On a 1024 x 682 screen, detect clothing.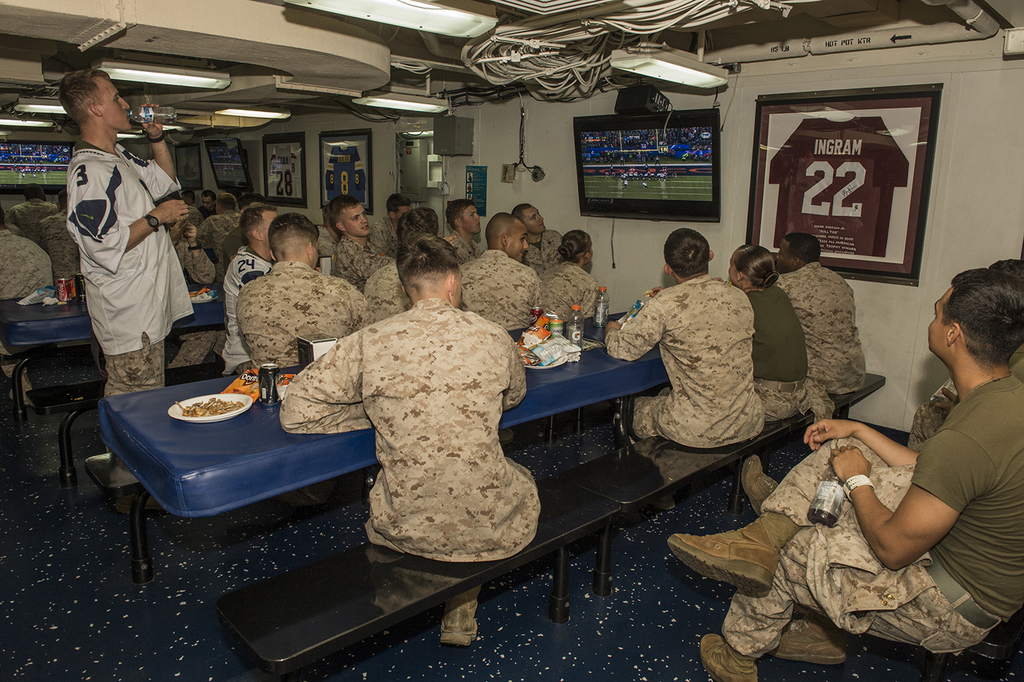
Rect(714, 428, 999, 665).
